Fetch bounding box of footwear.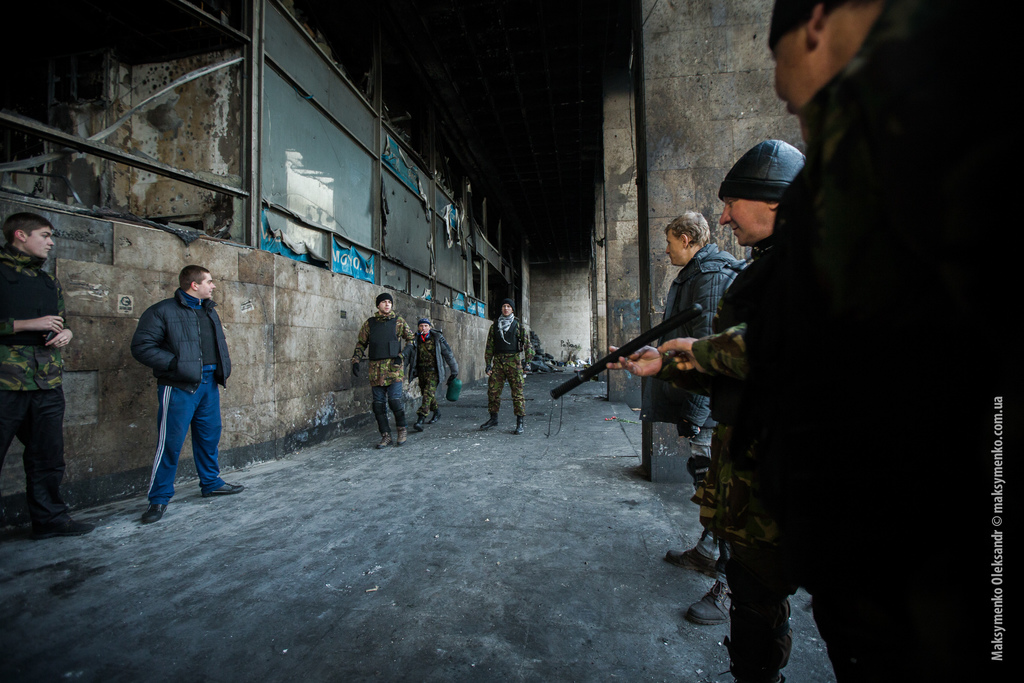
Bbox: [x1=428, y1=413, x2=438, y2=427].
